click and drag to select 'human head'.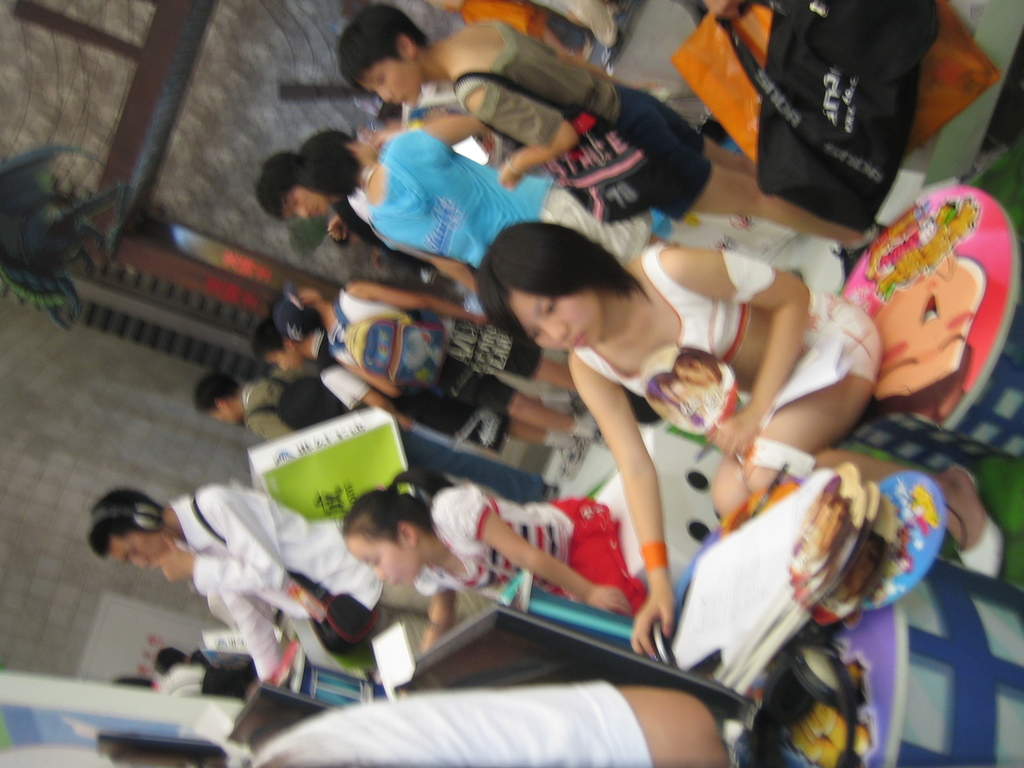
Selection: bbox(70, 500, 182, 588).
